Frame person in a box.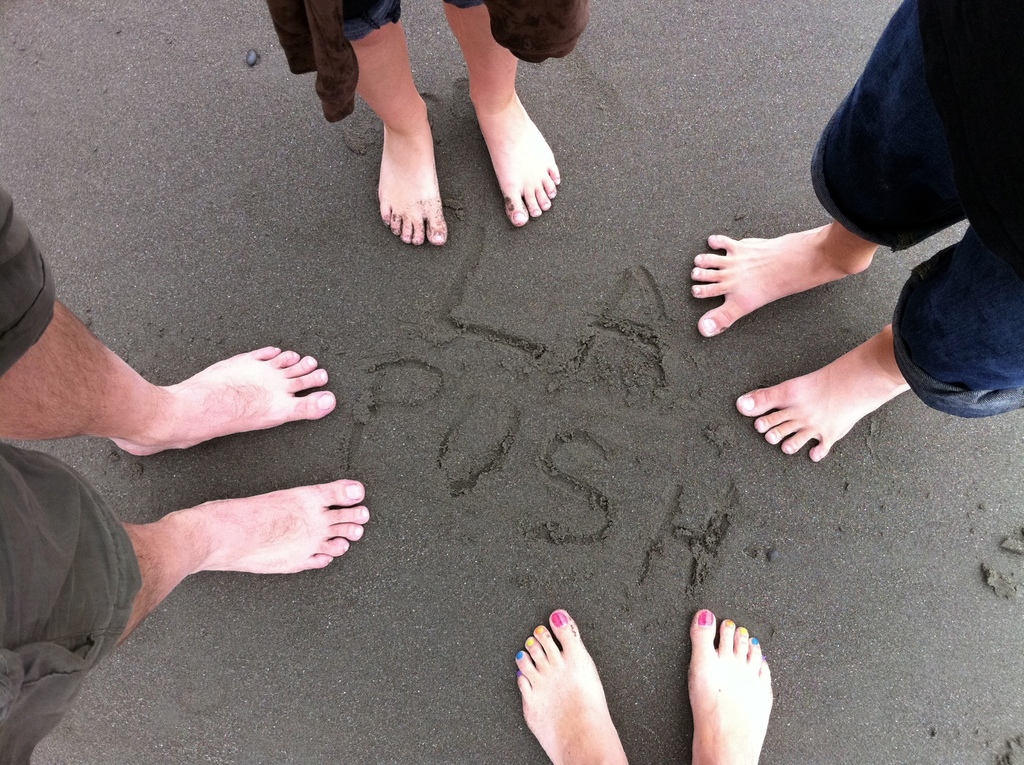
left=515, top=608, right=774, bottom=764.
